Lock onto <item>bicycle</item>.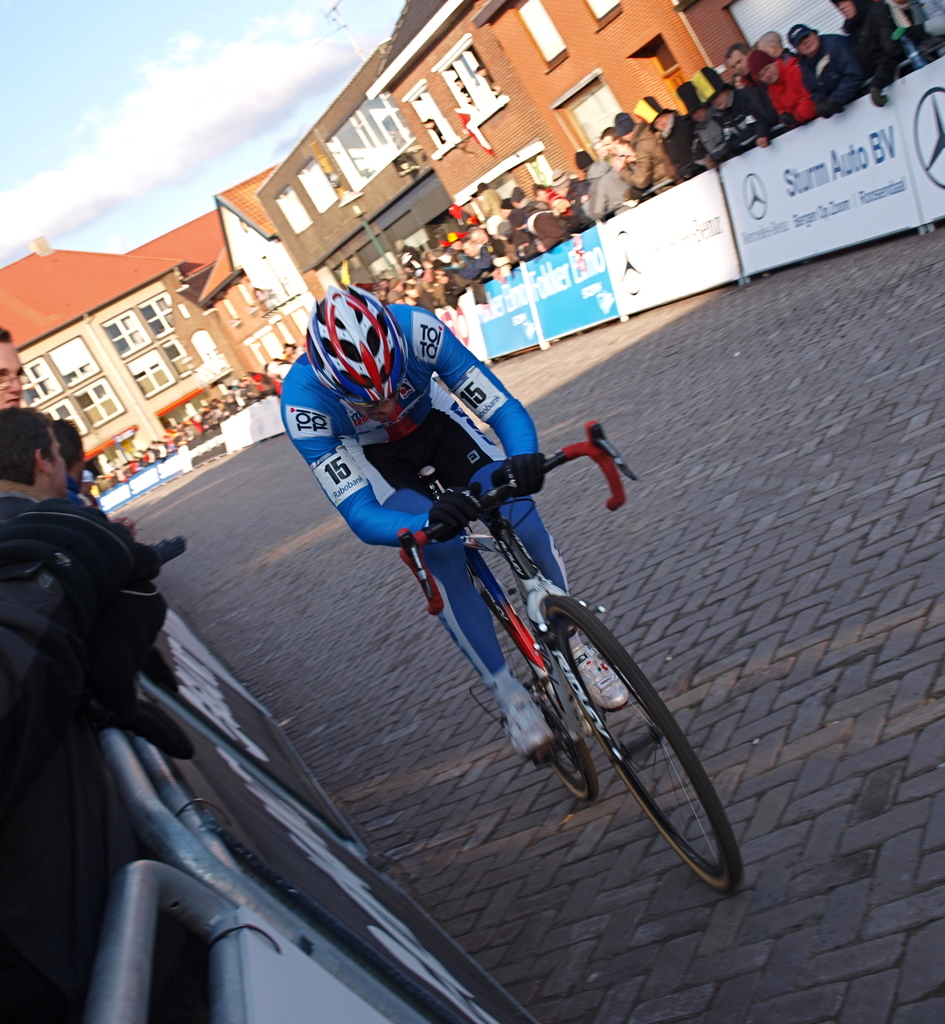
Locked: [349, 436, 771, 903].
